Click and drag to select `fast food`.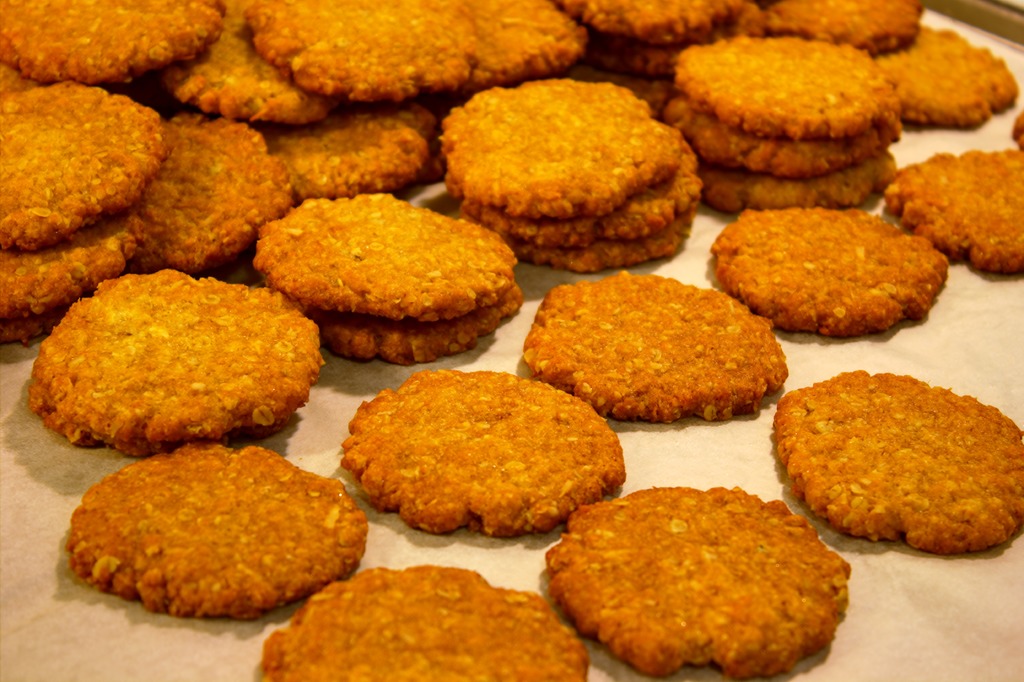
Selection: (x1=777, y1=363, x2=1009, y2=562).
